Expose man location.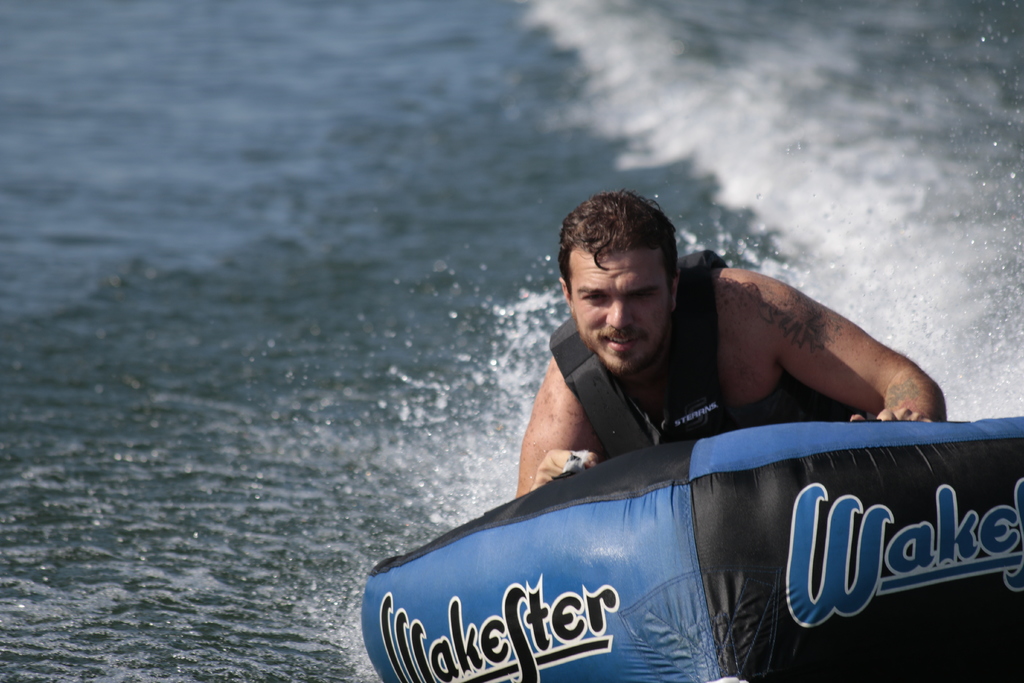
Exposed at [left=516, top=187, right=960, bottom=492].
